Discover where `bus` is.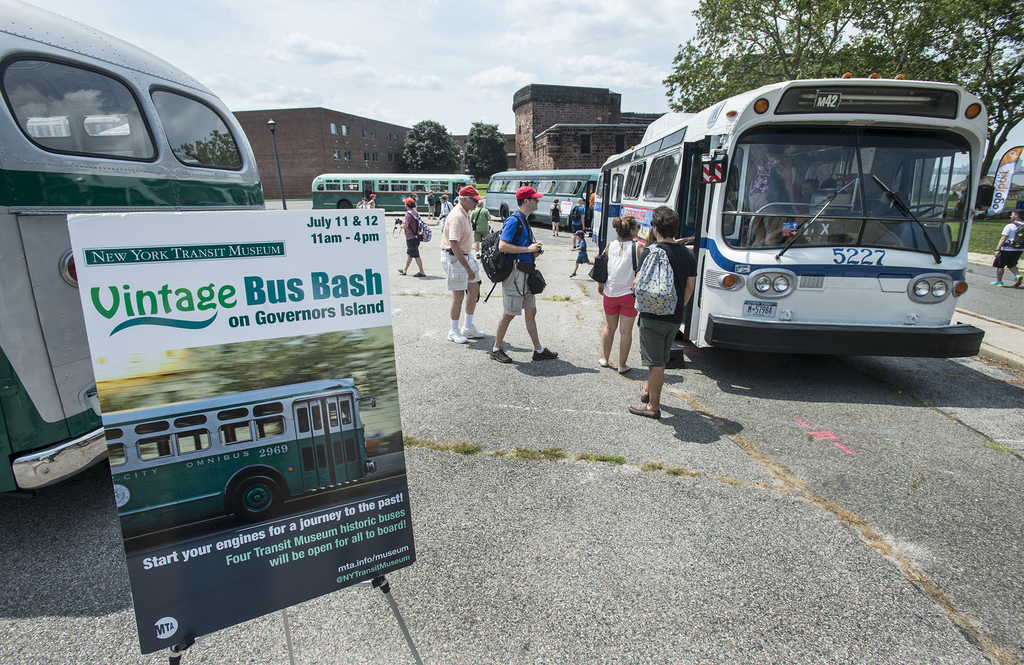
Discovered at locate(0, 0, 261, 494).
